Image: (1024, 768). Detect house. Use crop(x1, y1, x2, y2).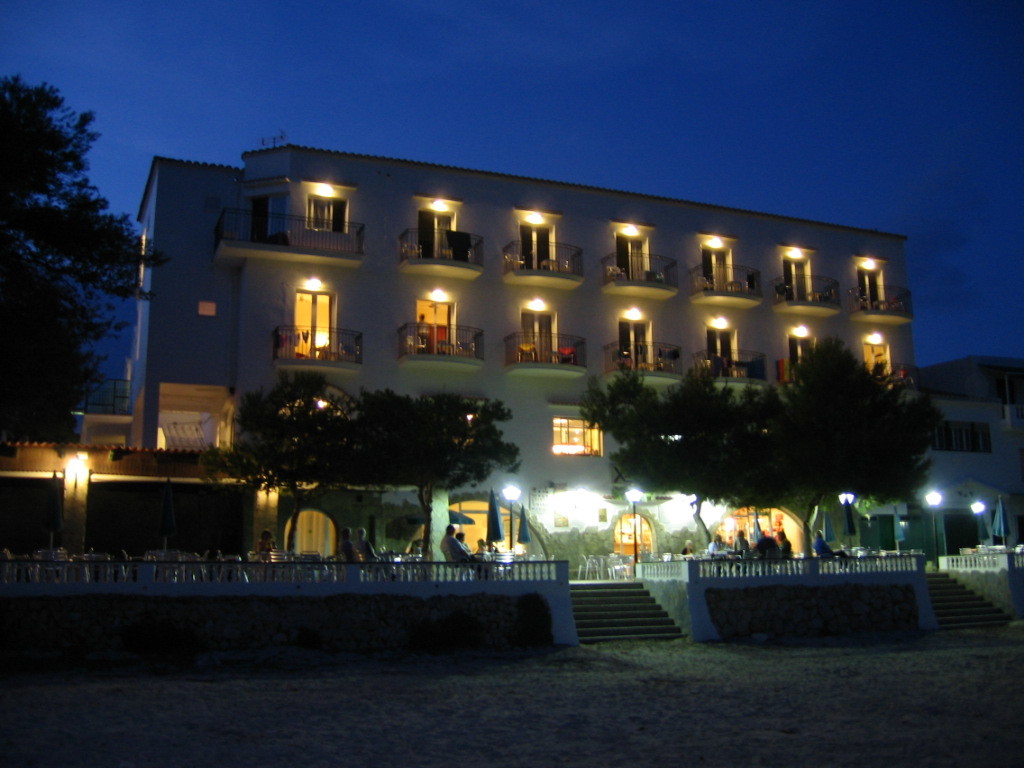
crop(136, 141, 907, 587).
